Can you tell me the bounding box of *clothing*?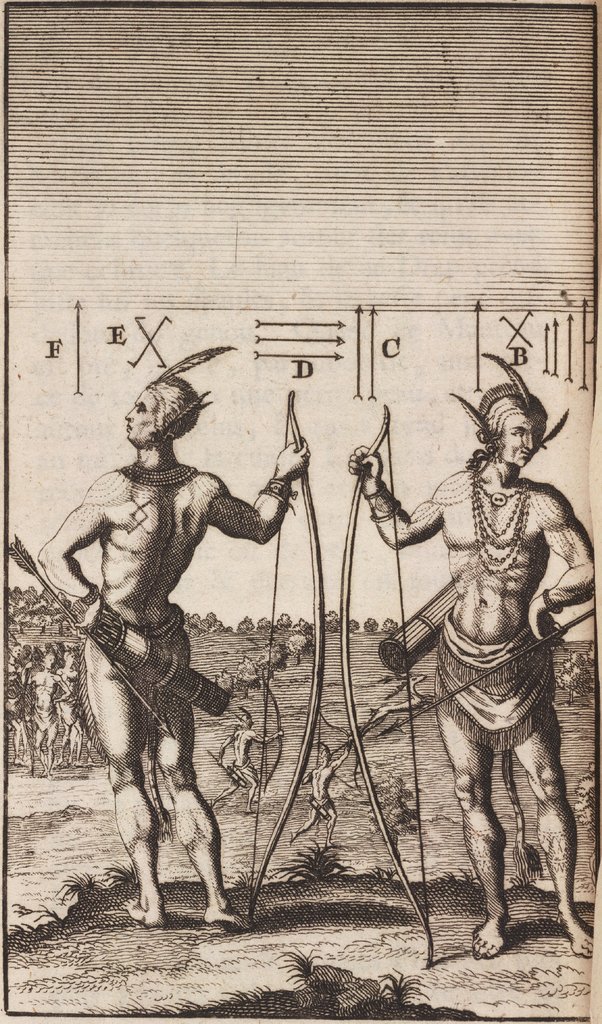
bbox(428, 625, 561, 758).
